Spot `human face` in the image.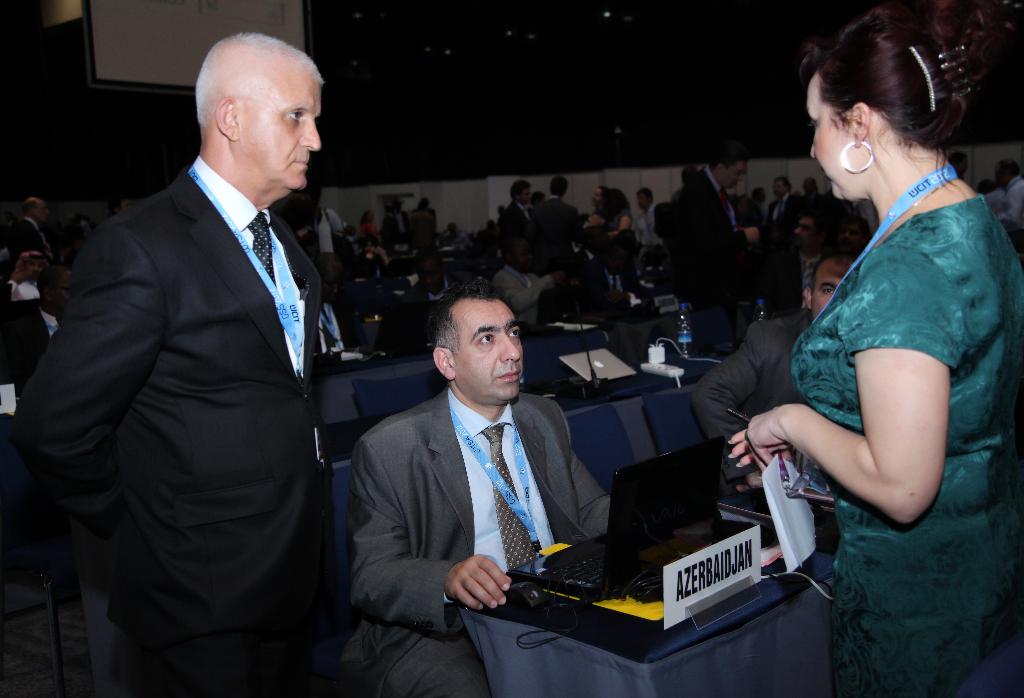
`human face` found at [810,74,861,195].
